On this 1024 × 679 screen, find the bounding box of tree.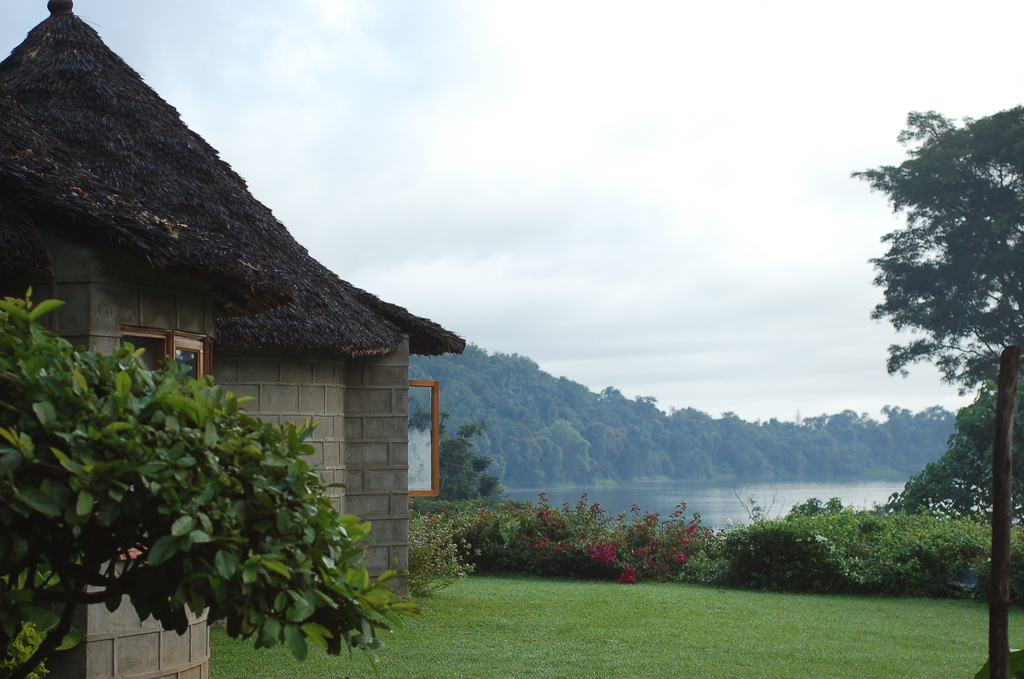
Bounding box: 0, 287, 420, 678.
